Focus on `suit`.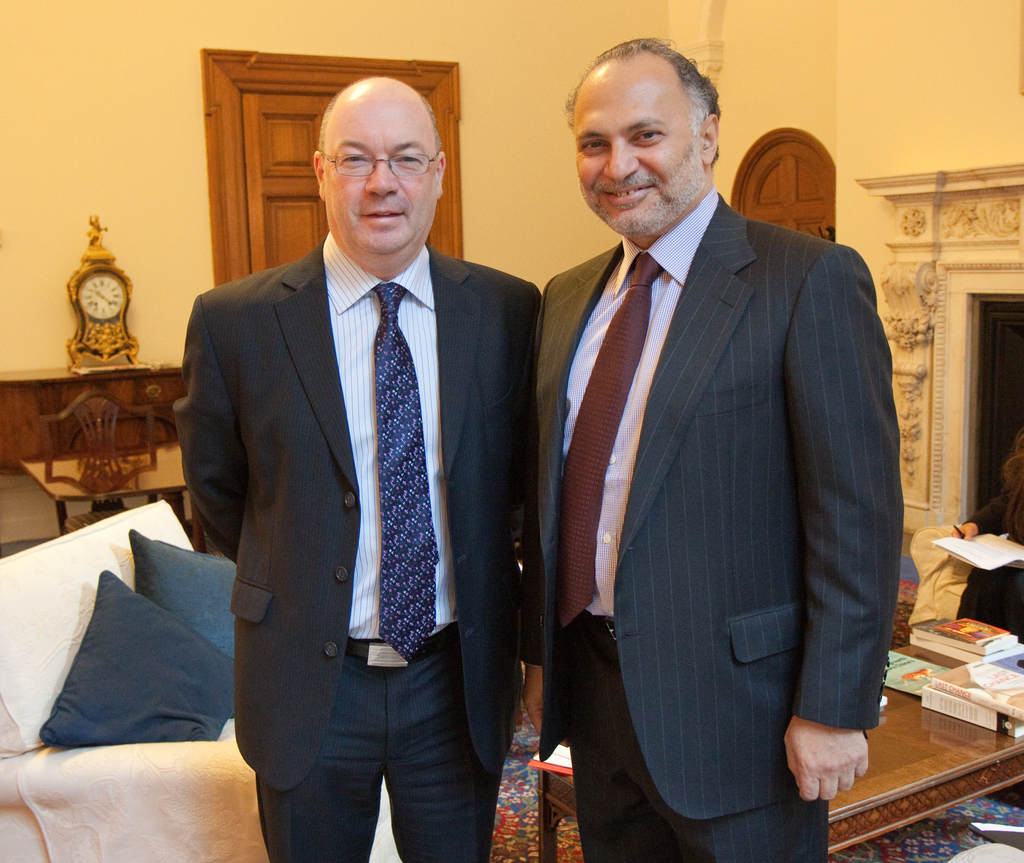
Focused at <box>519,60,902,855</box>.
